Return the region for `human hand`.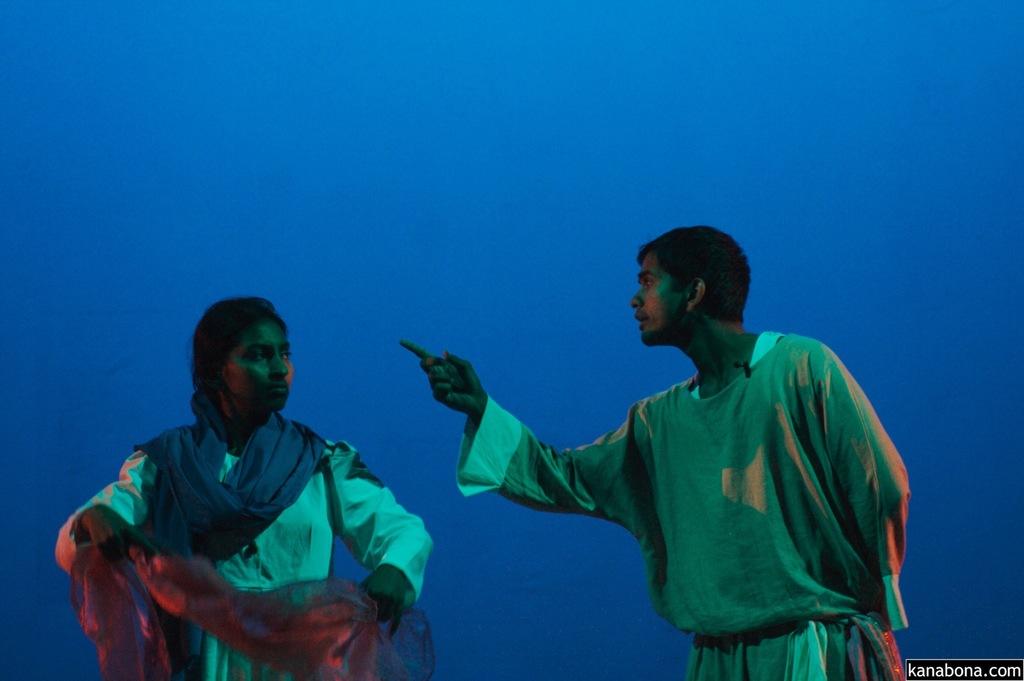
79, 501, 159, 565.
